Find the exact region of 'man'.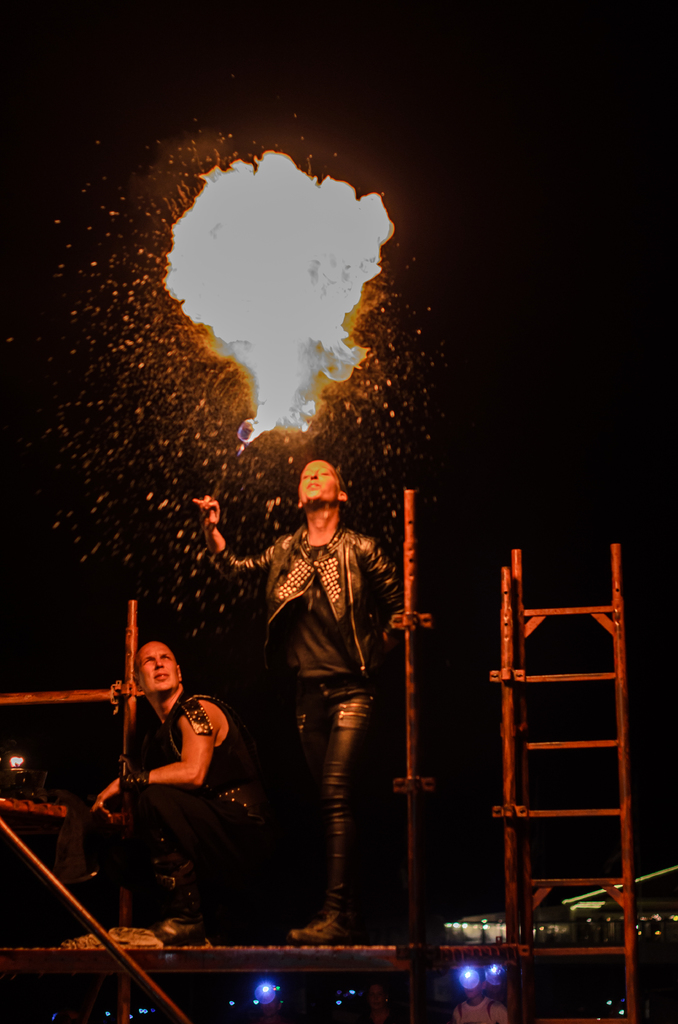
Exact region: rect(247, 444, 424, 932).
